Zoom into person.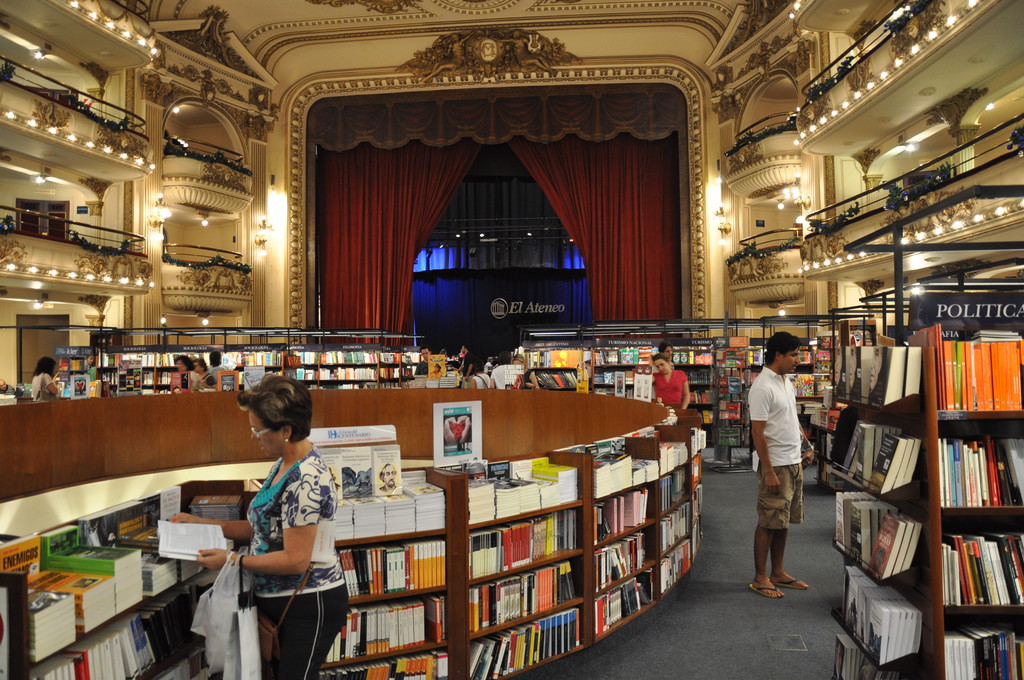
Zoom target: bbox=[33, 355, 56, 404].
